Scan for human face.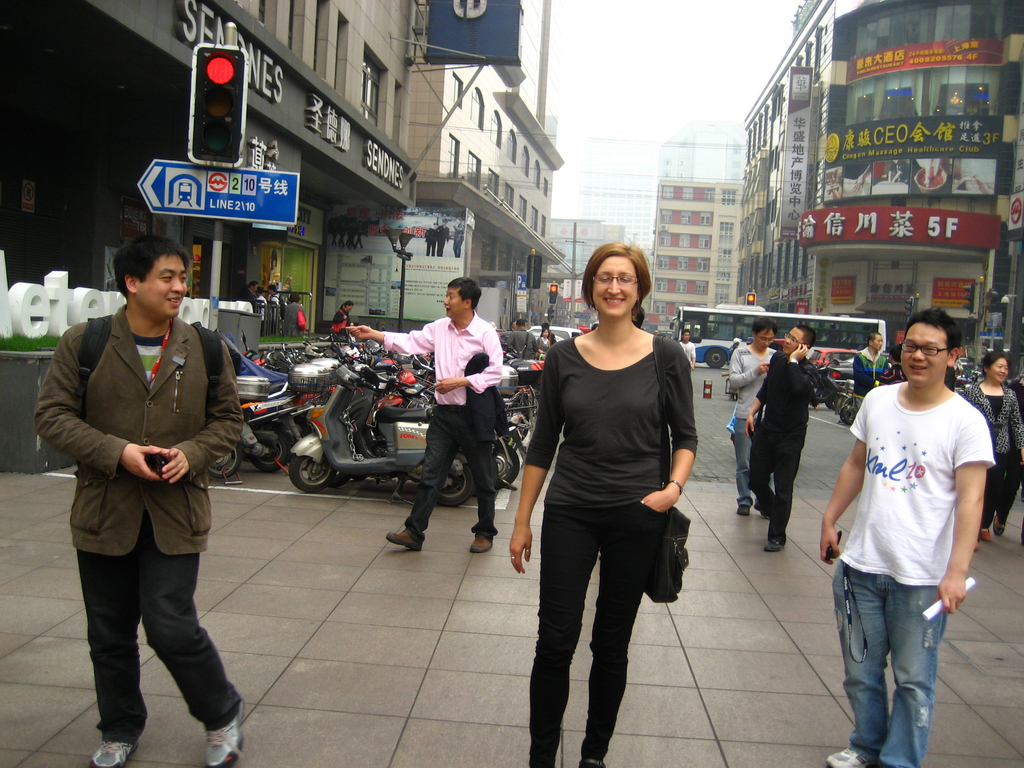
Scan result: <bbox>589, 256, 640, 315</bbox>.
